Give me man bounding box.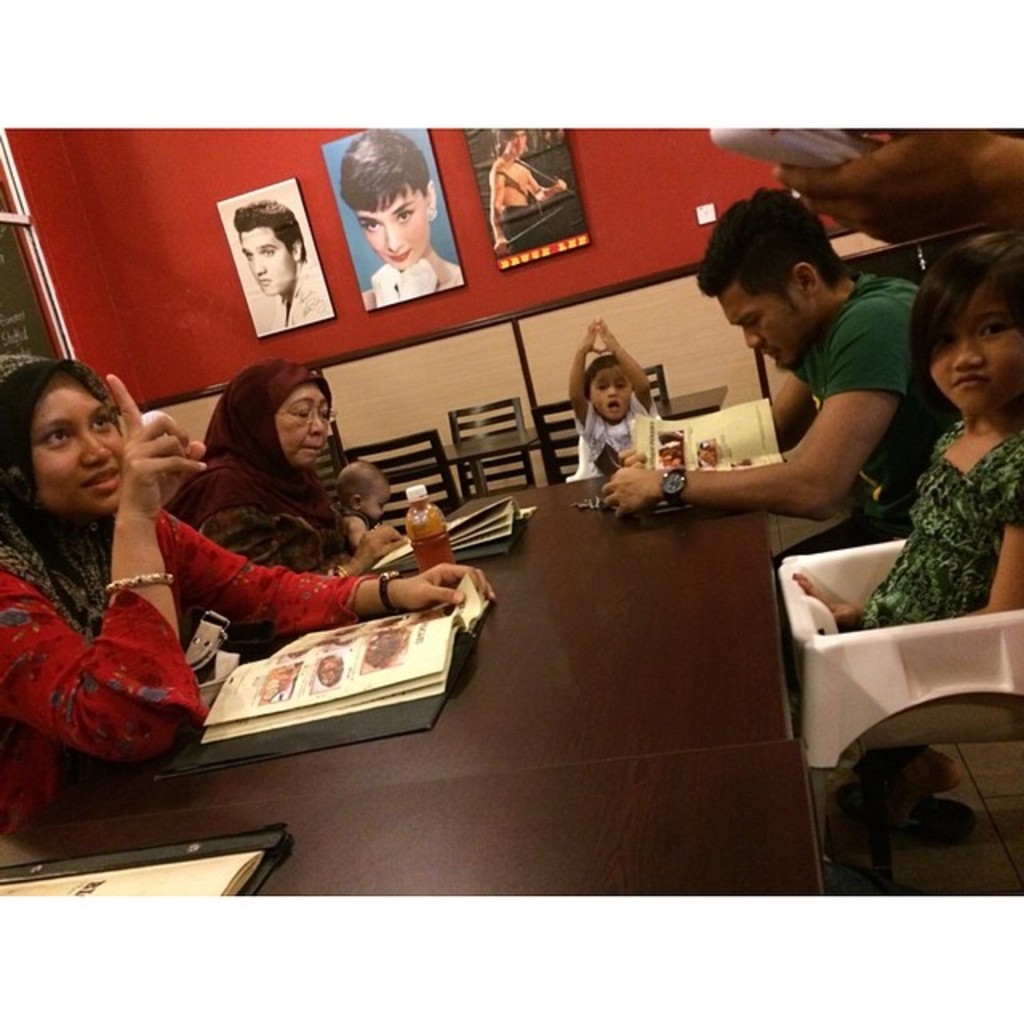
x1=557, y1=230, x2=950, y2=589.
